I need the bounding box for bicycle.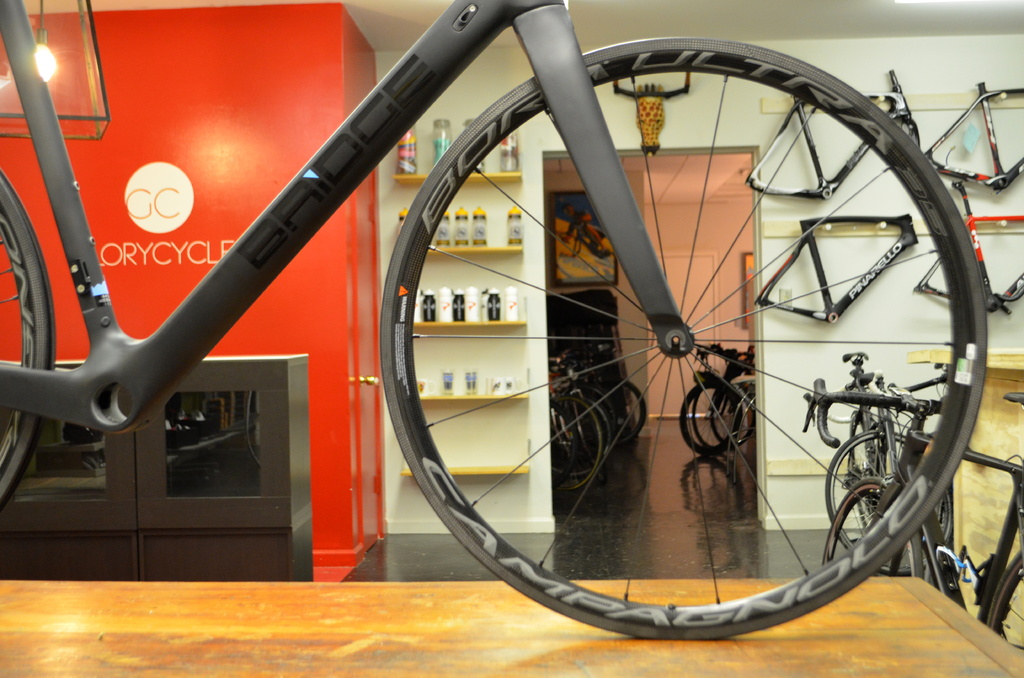
Here it is: region(543, 361, 610, 490).
